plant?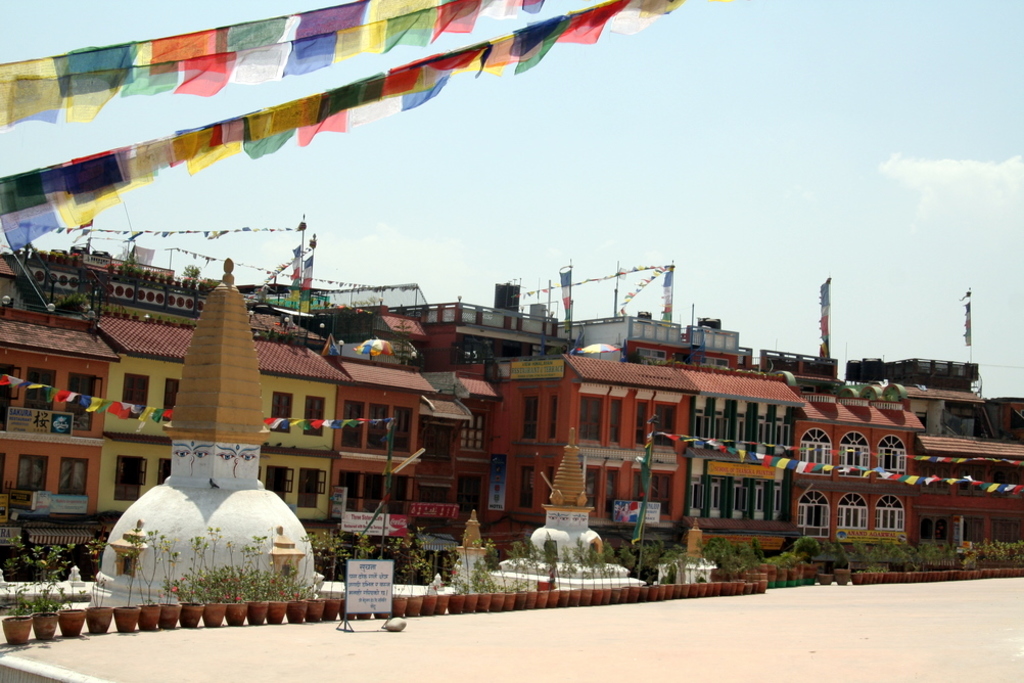
<box>56,291,99,311</box>
